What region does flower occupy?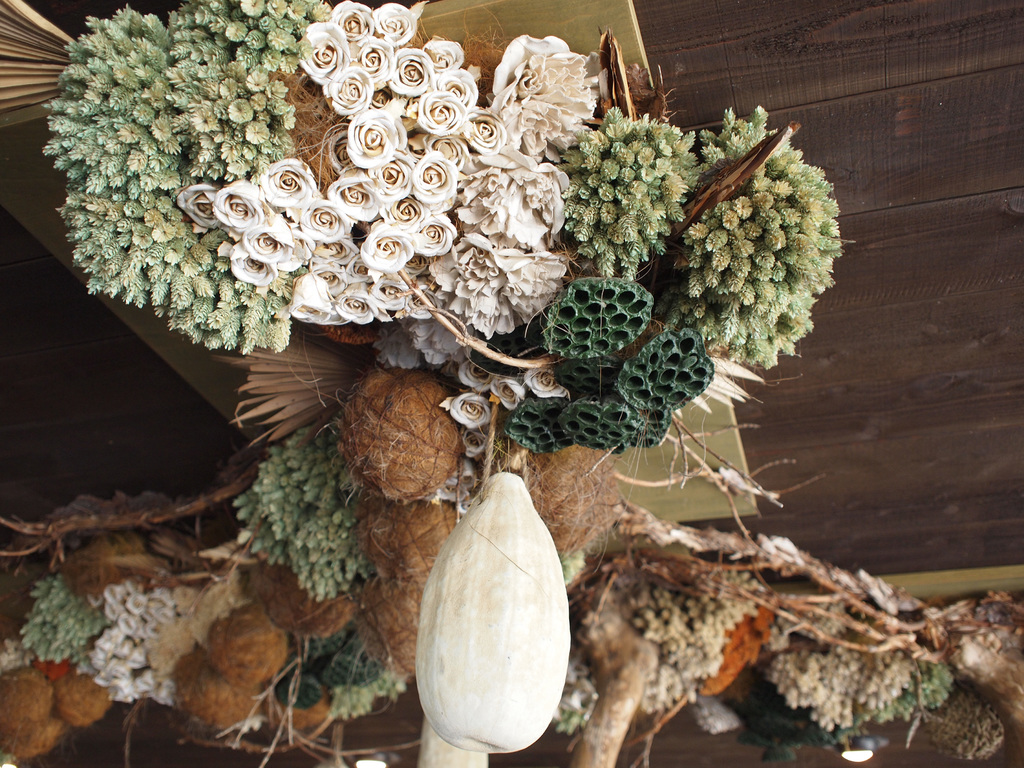
Rect(408, 209, 455, 258).
